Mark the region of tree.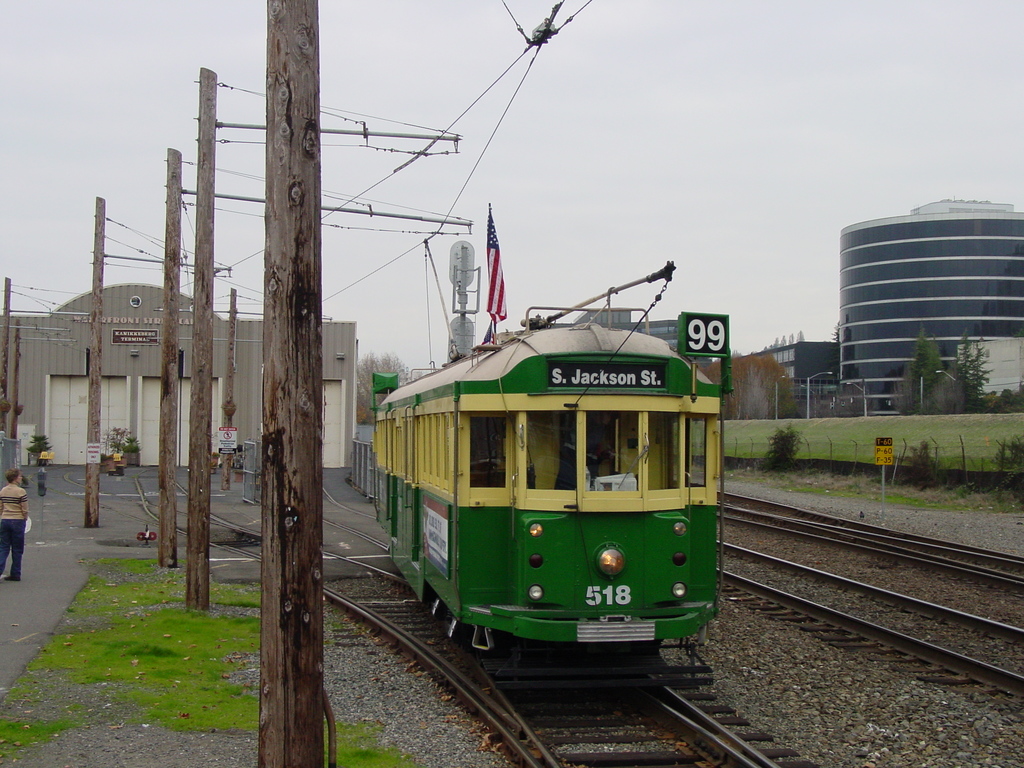
Region: {"left": 957, "top": 327, "right": 991, "bottom": 408}.
